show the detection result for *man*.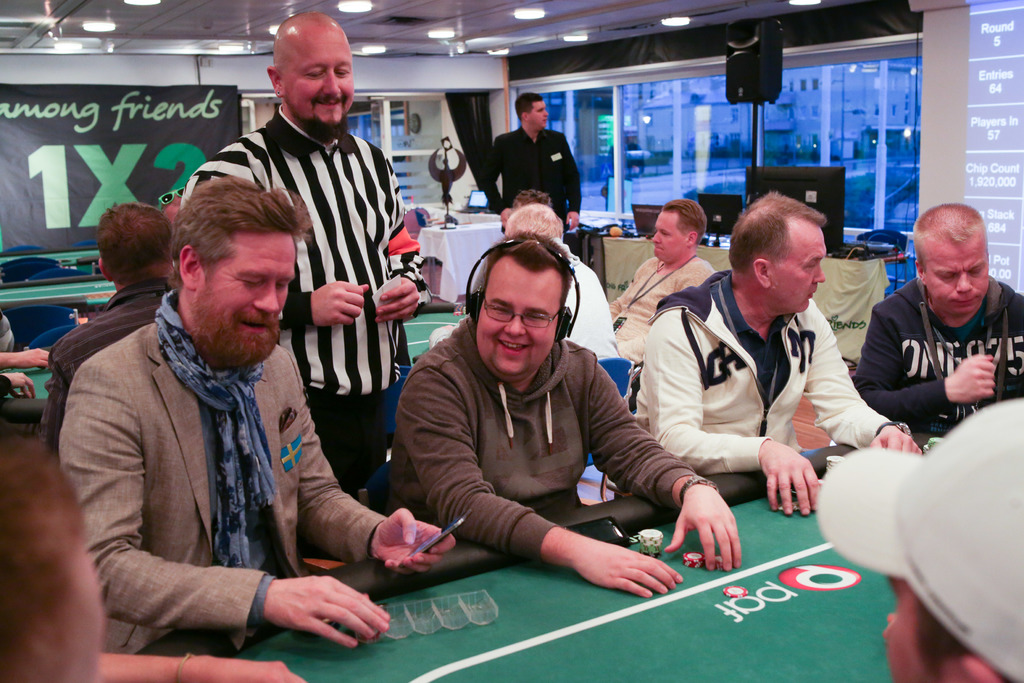
856,201,1023,440.
